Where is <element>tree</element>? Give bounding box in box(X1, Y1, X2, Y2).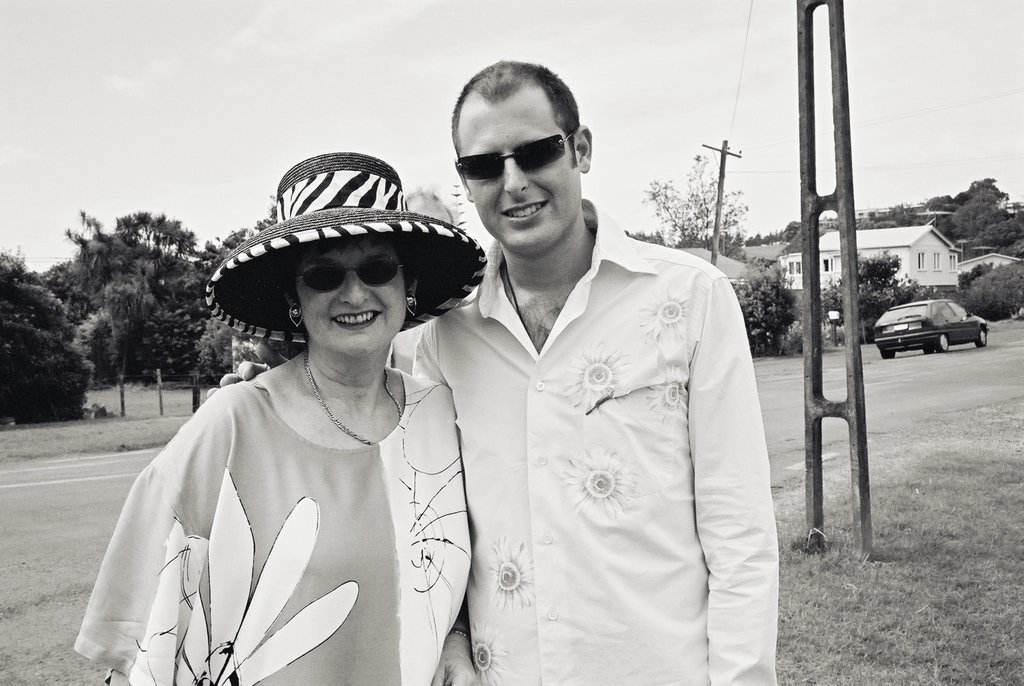
box(623, 126, 775, 241).
